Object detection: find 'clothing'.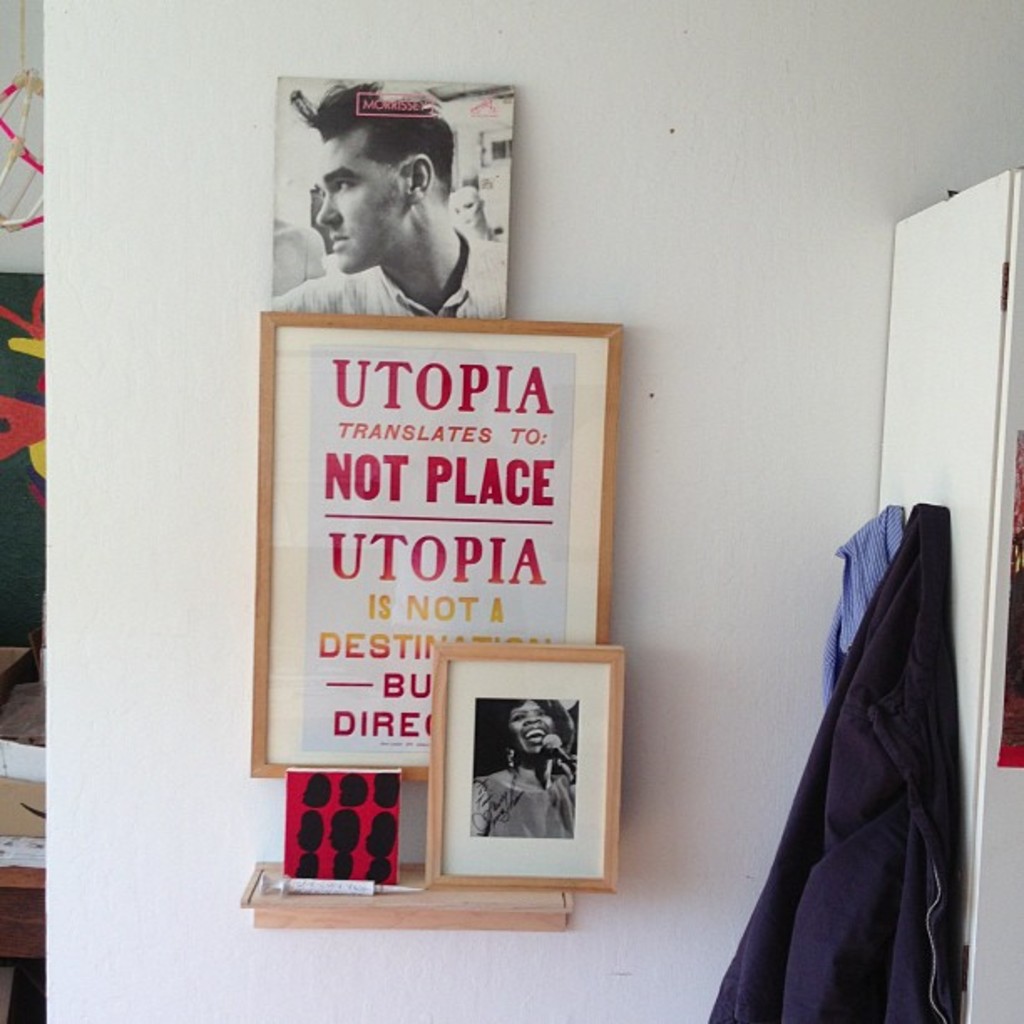
[x1=825, y1=500, x2=912, y2=698].
